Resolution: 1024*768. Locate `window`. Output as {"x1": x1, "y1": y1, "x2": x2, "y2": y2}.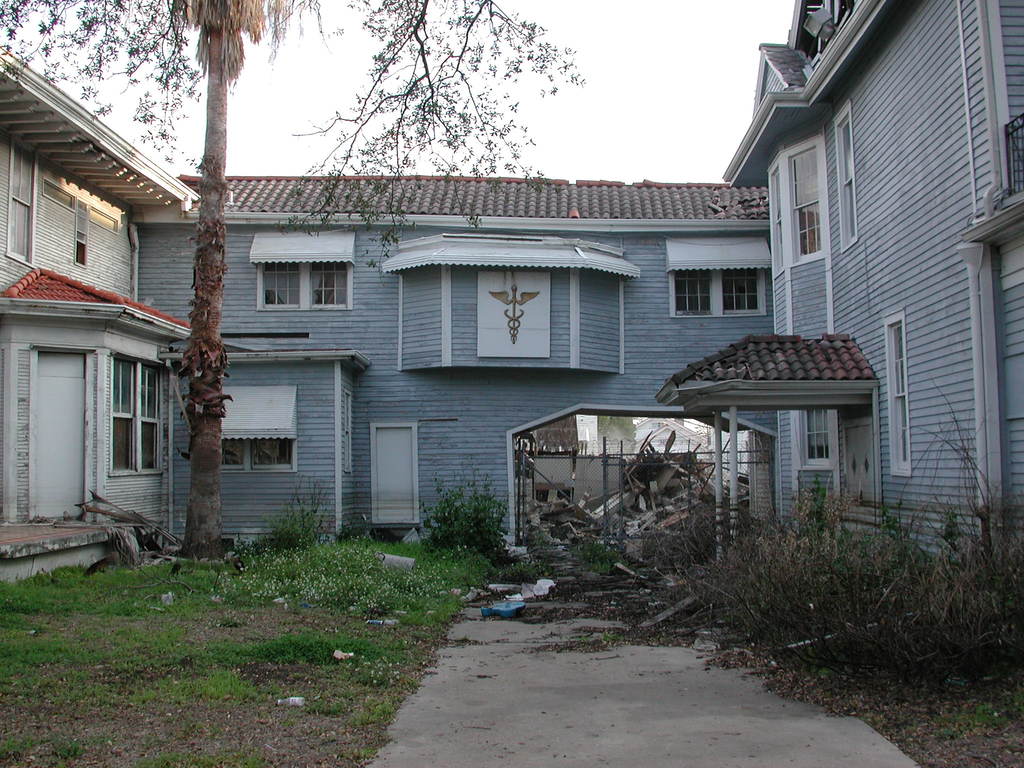
{"x1": 241, "y1": 234, "x2": 321, "y2": 312}.
